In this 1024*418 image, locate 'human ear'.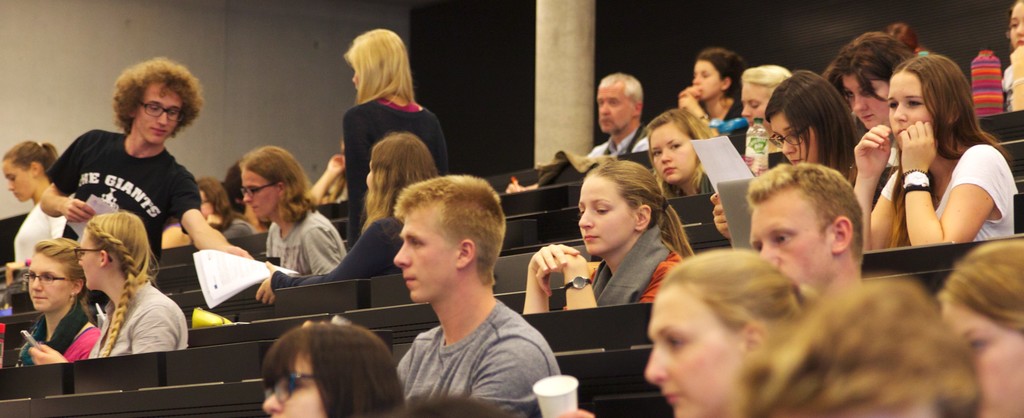
Bounding box: [456, 238, 474, 272].
